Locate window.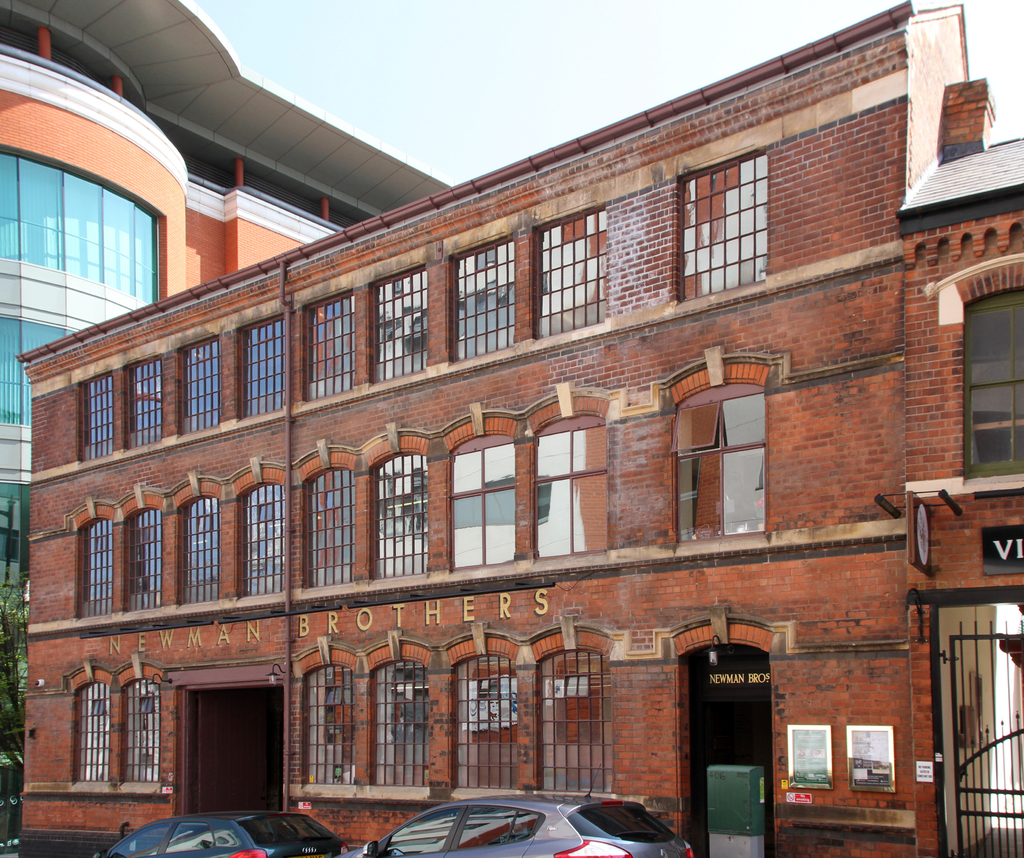
Bounding box: pyautogui.locateOnScreen(673, 156, 772, 309).
